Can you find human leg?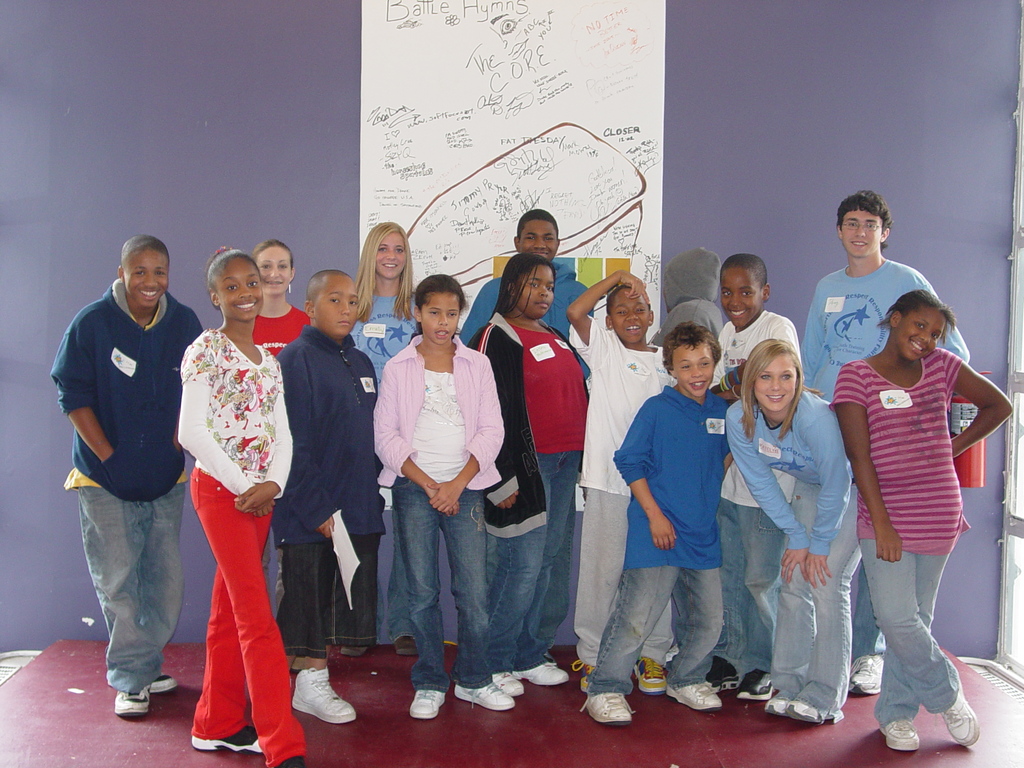
Yes, bounding box: 411:500:451:720.
